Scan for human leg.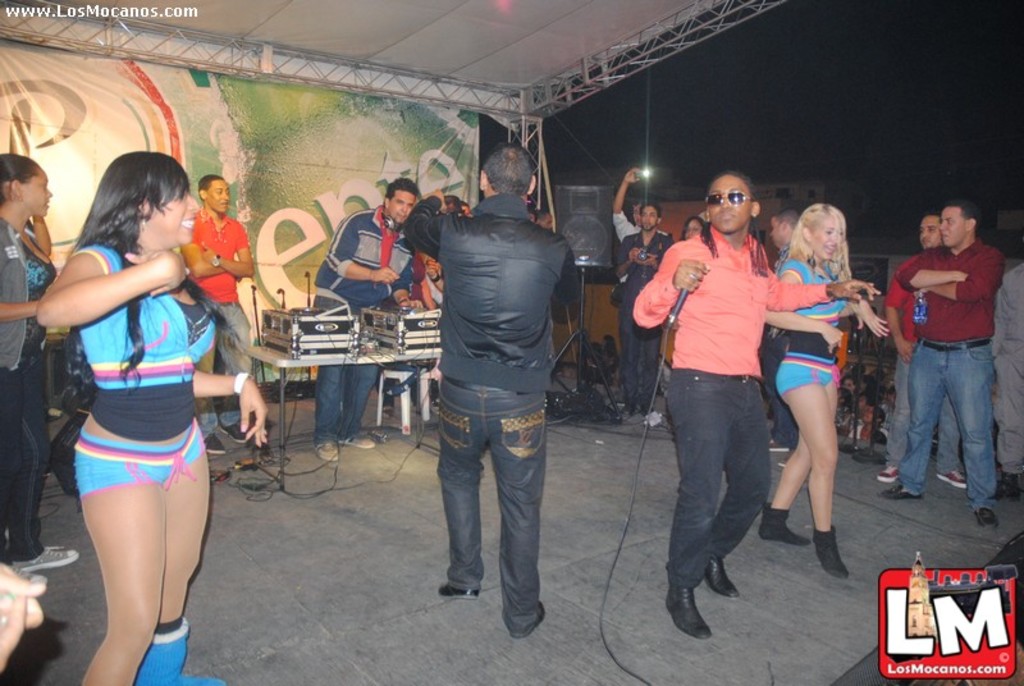
Scan result: 193,305,236,451.
